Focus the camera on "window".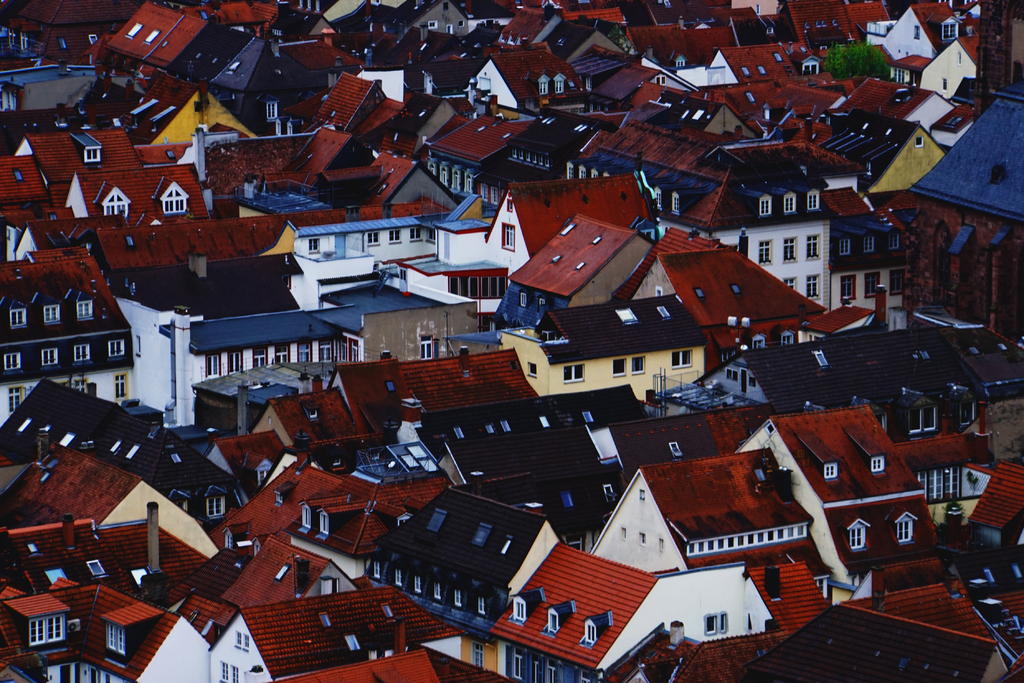
Focus region: pyautogui.locateOnScreen(703, 609, 726, 630).
